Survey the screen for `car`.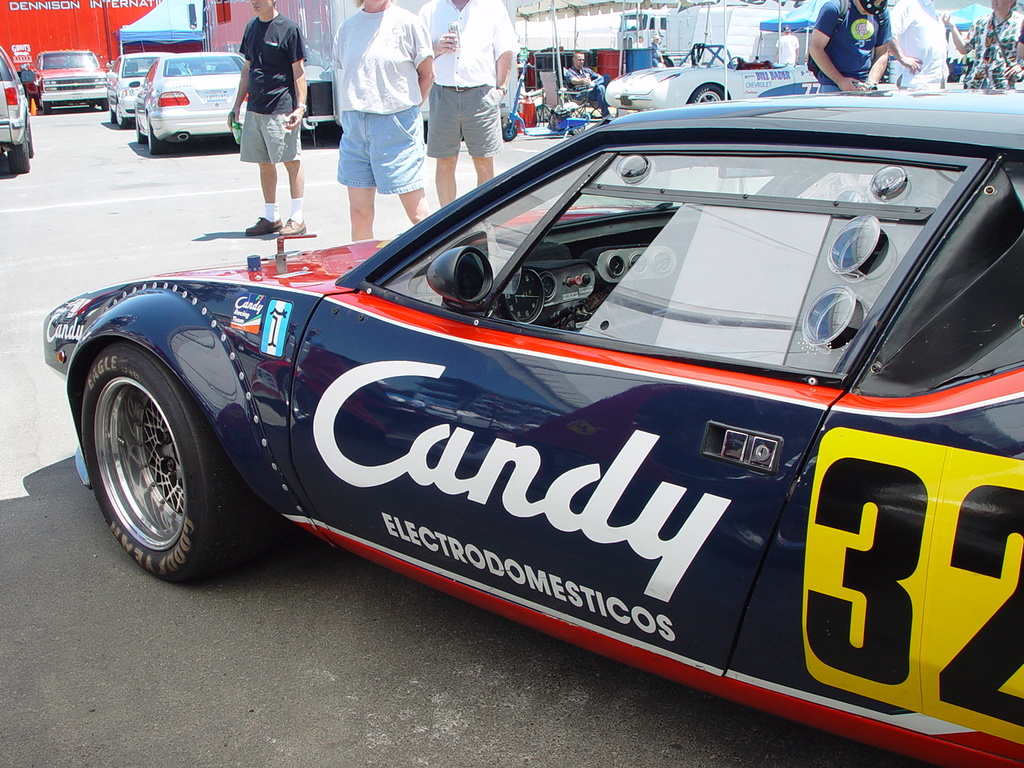
Survey found: (26, 48, 110, 112).
